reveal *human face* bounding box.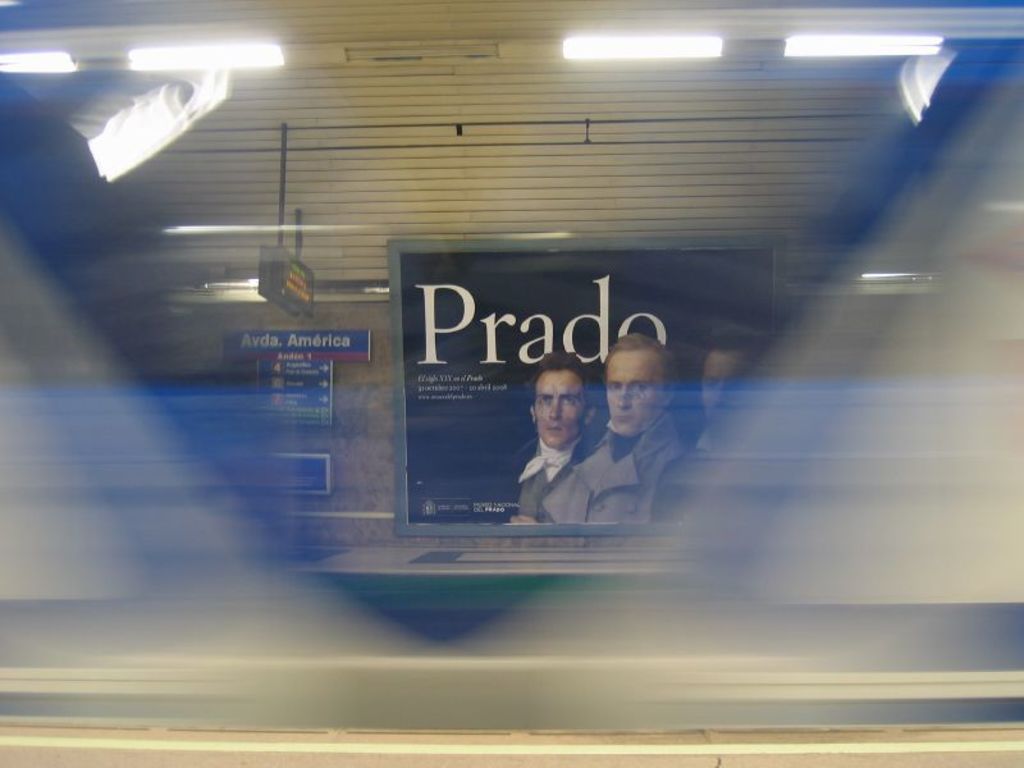
Revealed: <box>605,347,663,434</box>.
